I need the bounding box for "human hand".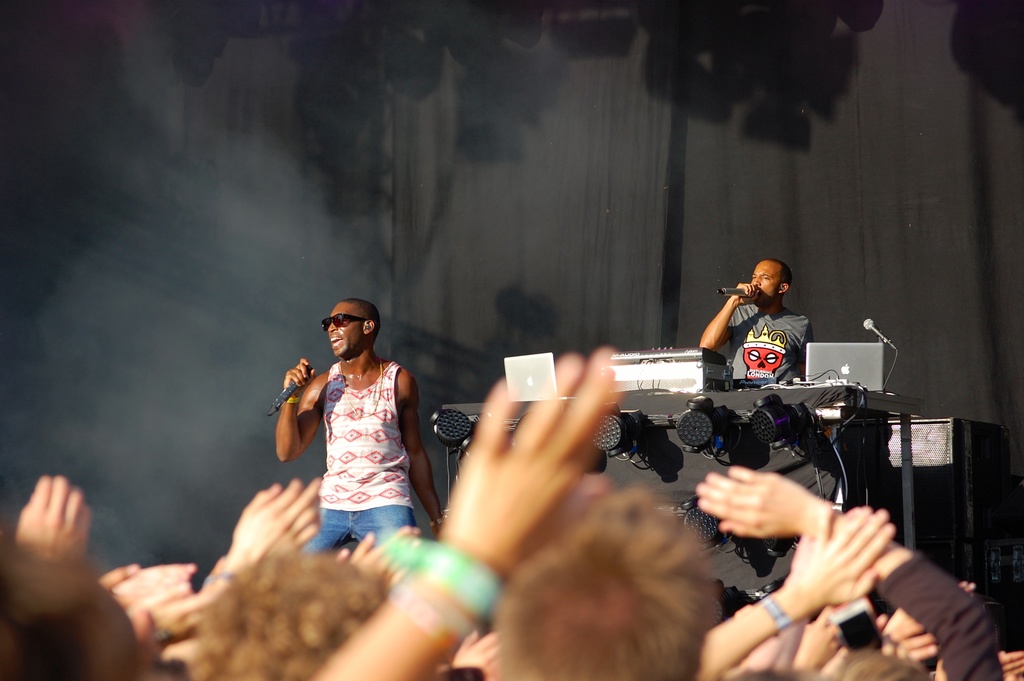
Here it is: left=348, top=527, right=424, bottom=585.
